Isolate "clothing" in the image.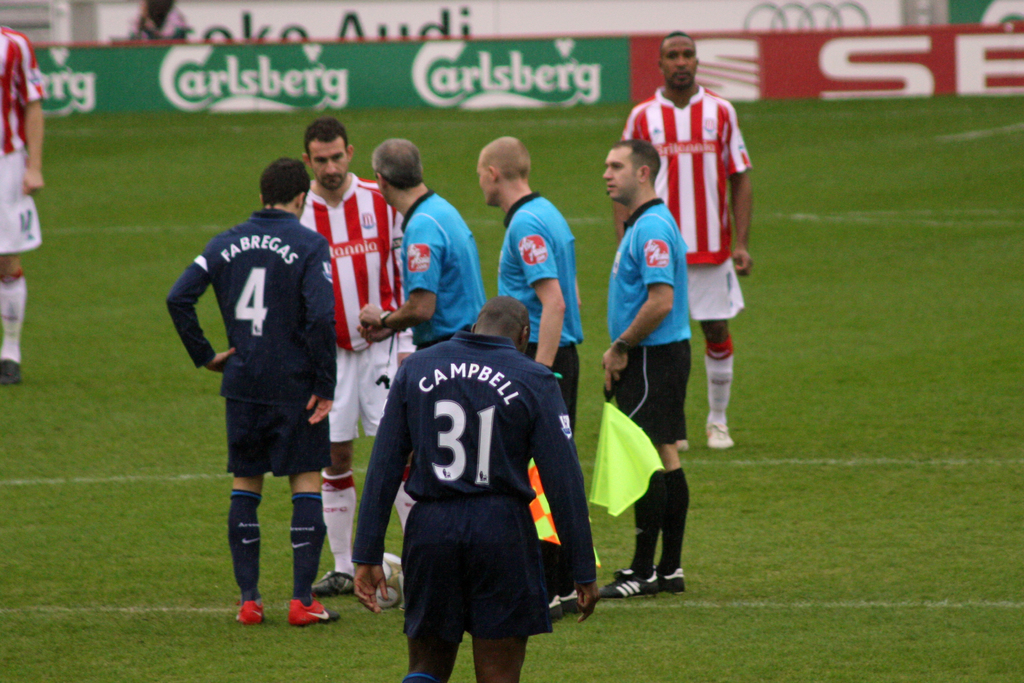
Isolated region: bbox(616, 465, 694, 587).
